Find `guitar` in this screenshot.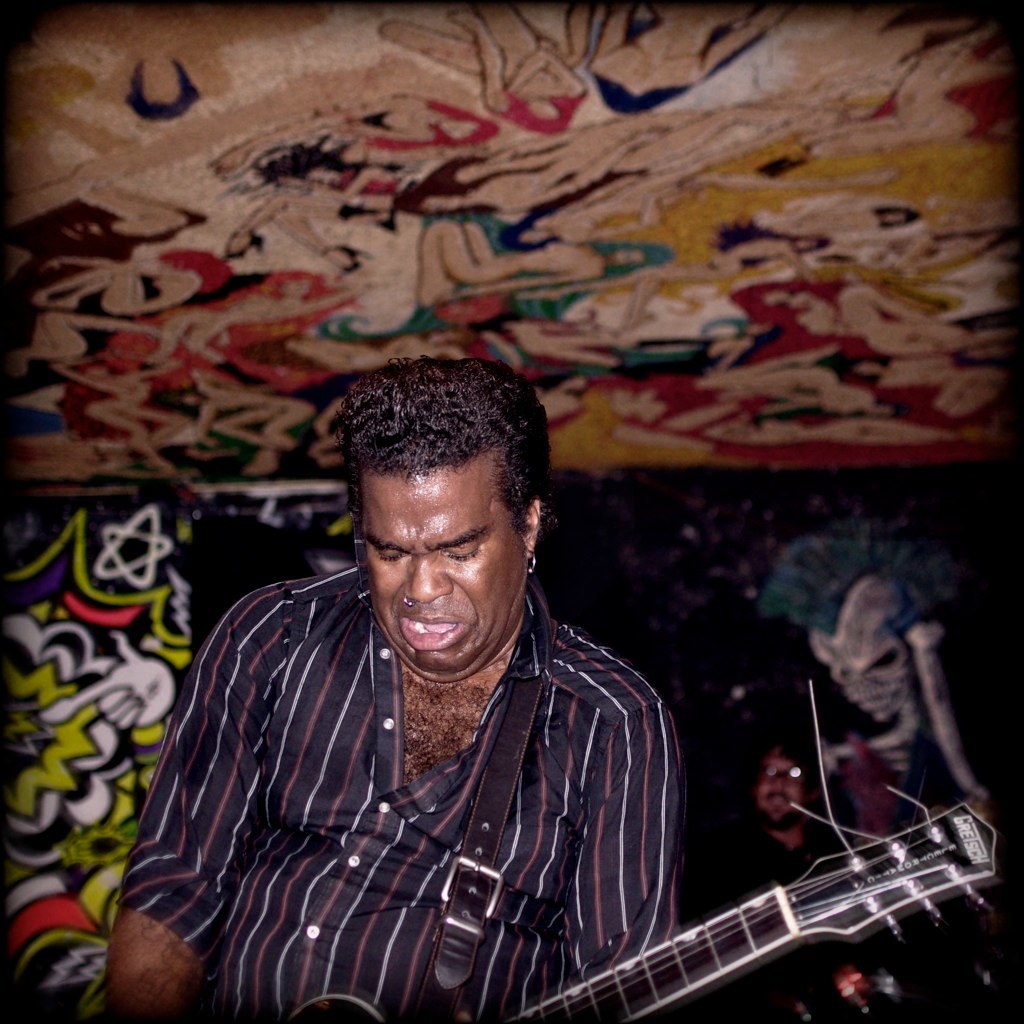
The bounding box for `guitar` is (x1=274, y1=798, x2=996, y2=1023).
